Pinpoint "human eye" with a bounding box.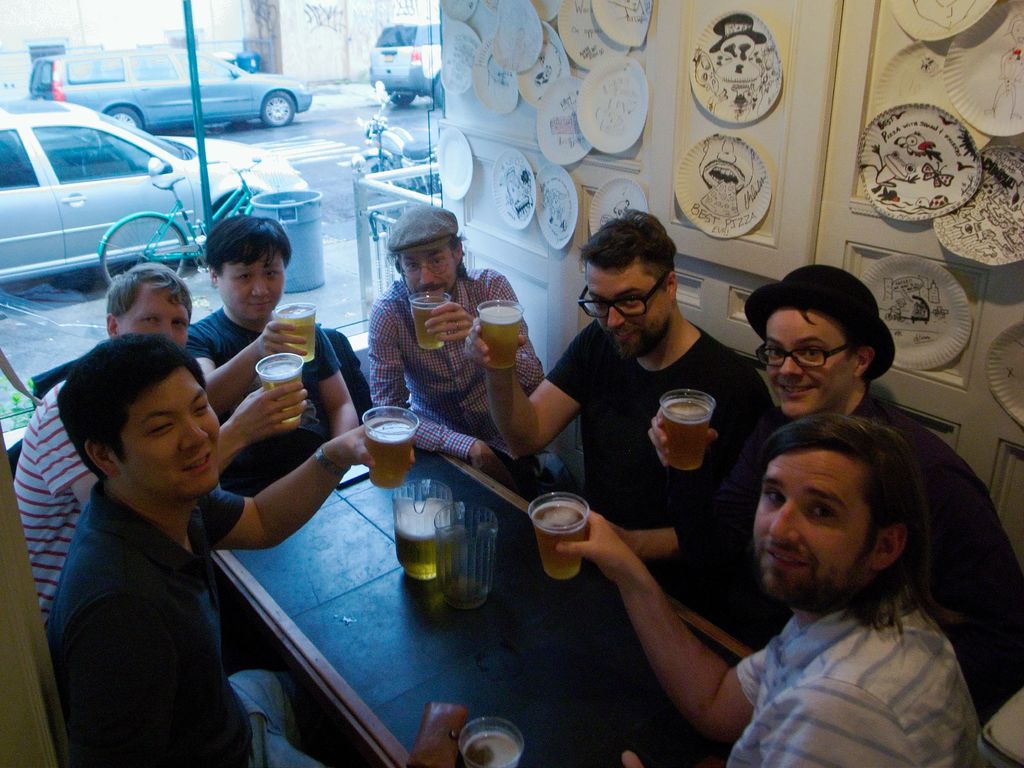
pyautogui.locateOnScreen(172, 315, 186, 332).
